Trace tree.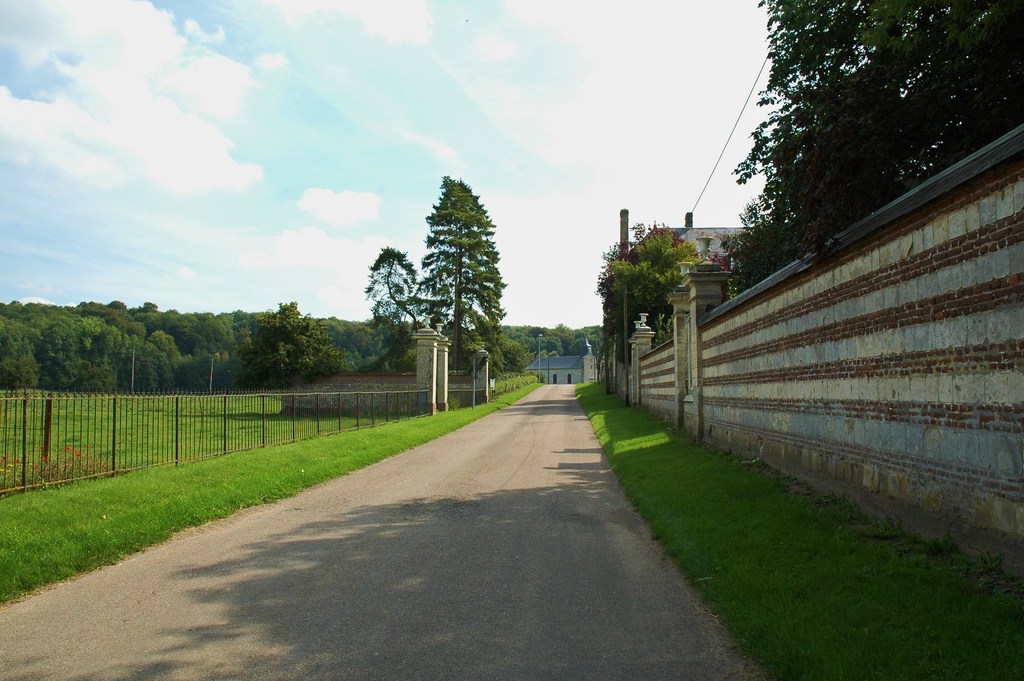
Traced to [left=589, top=205, right=728, bottom=382].
